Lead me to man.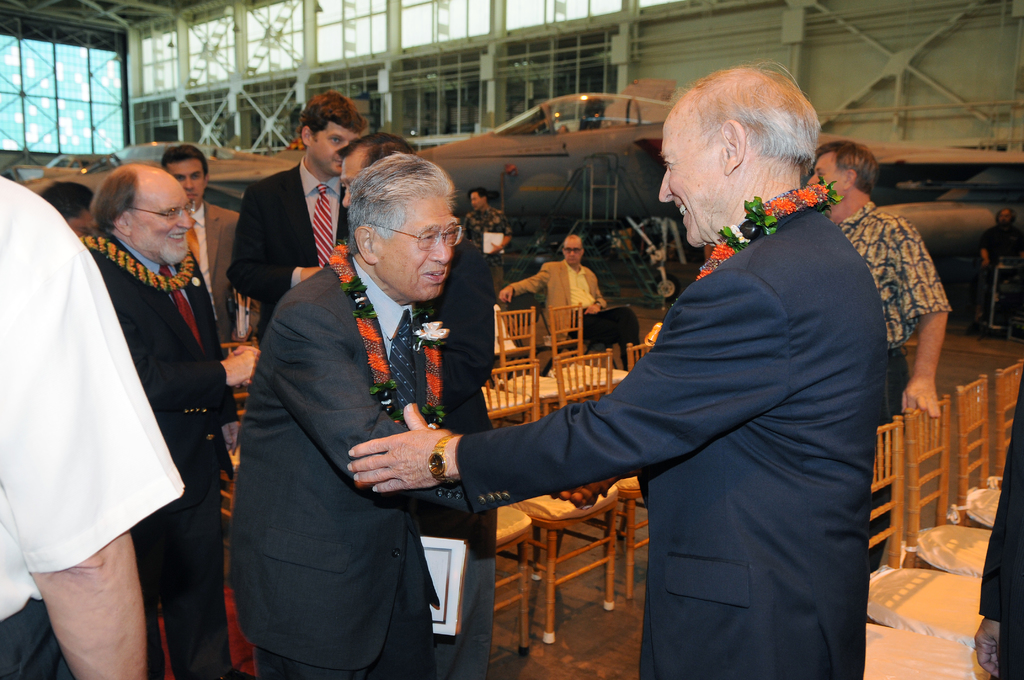
Lead to 973 372 1023 679.
